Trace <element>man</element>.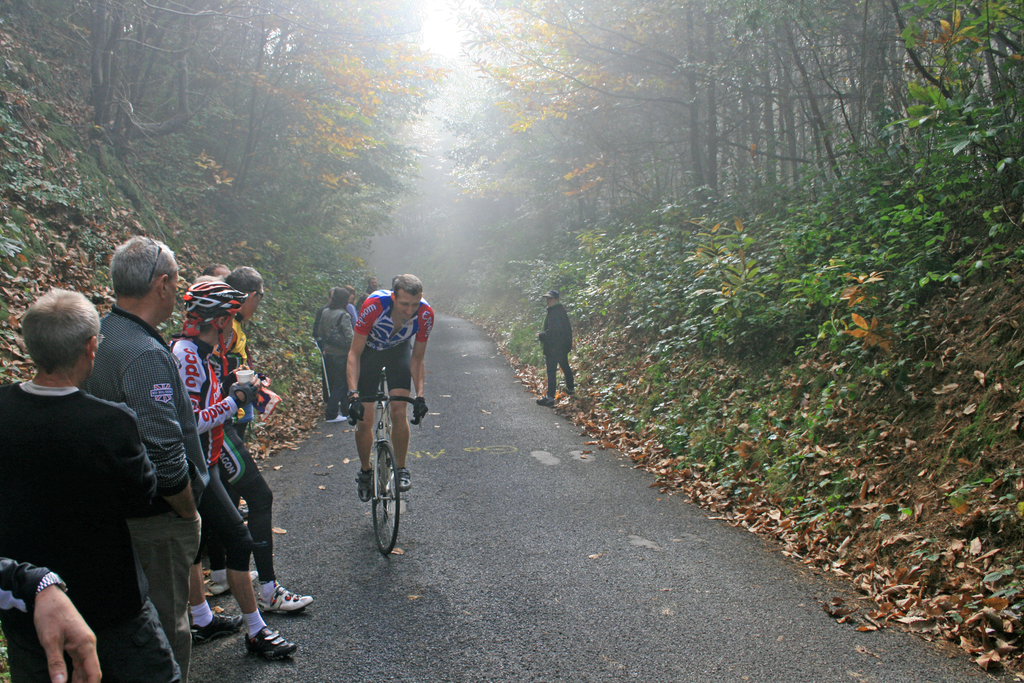
Traced to l=344, t=273, r=439, b=495.
